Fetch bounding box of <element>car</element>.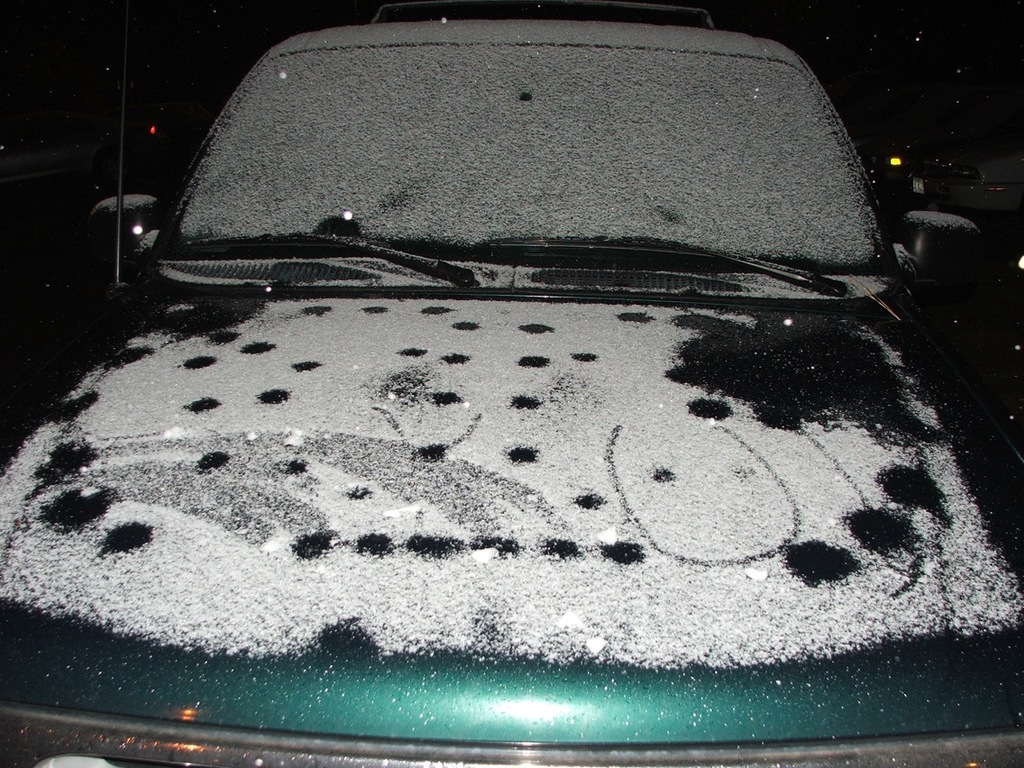
Bbox: (43, 46, 1022, 690).
